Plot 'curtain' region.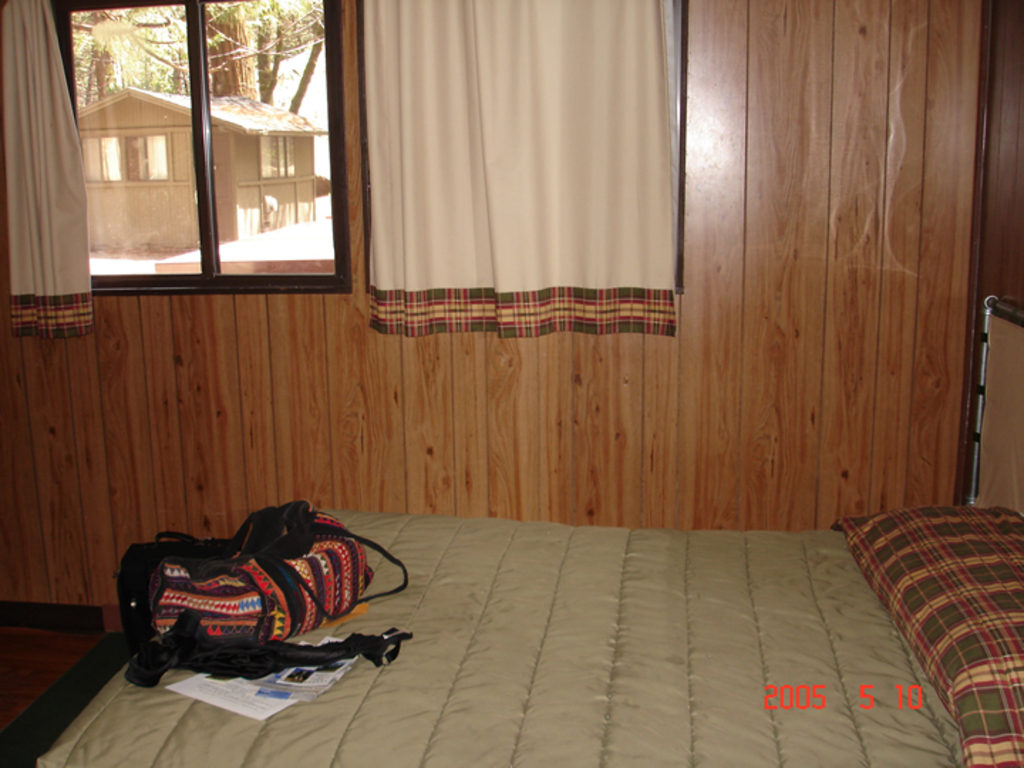
Plotted at region(0, 0, 95, 337).
